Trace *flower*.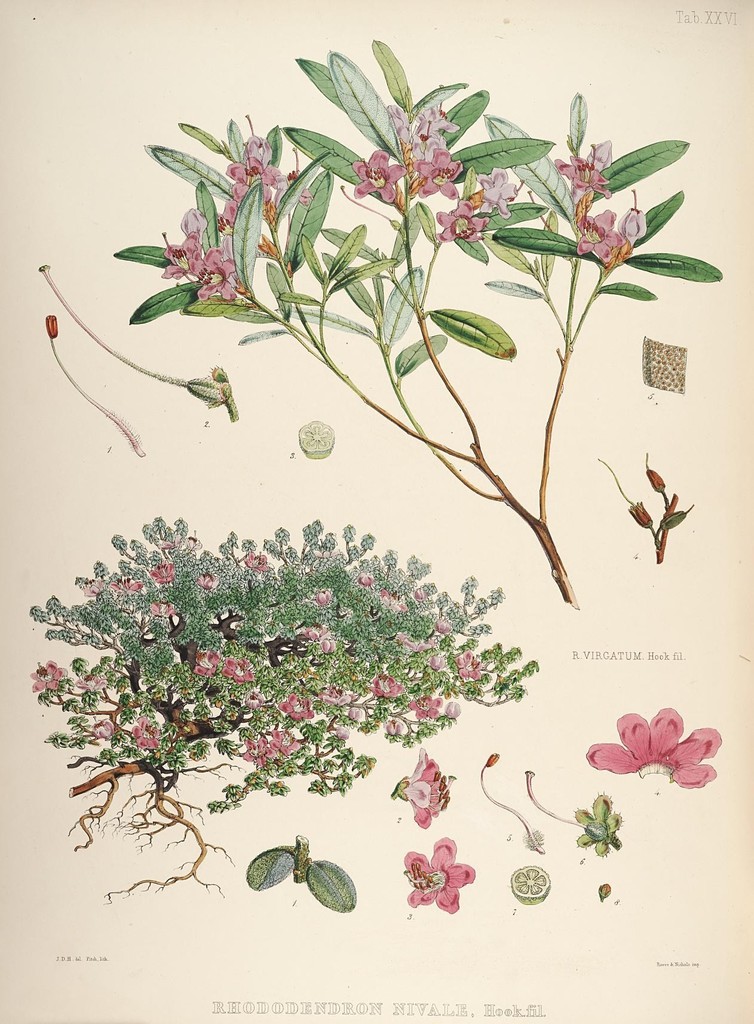
Traced to 237/732/275/767.
